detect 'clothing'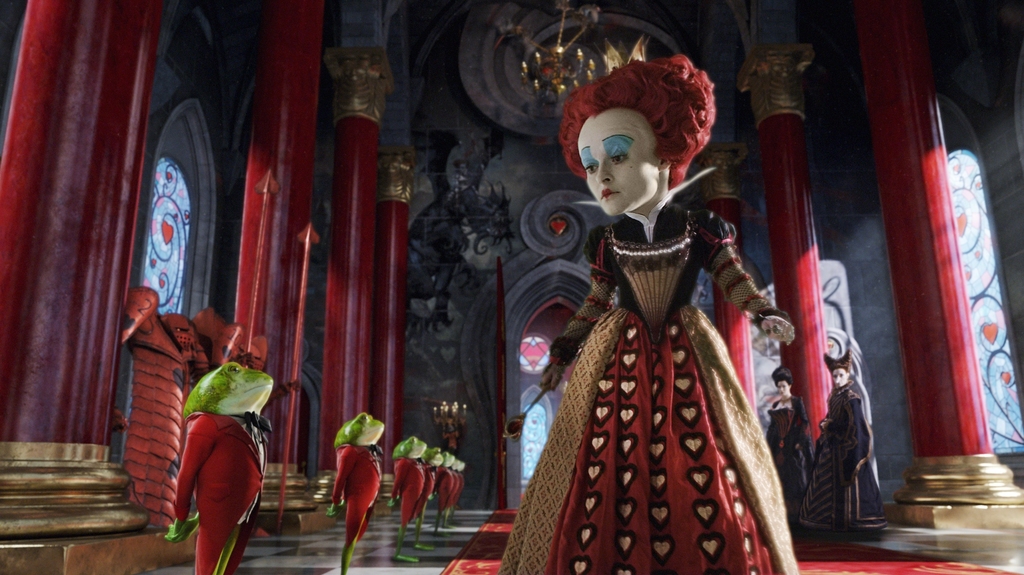
760 407 806 504
